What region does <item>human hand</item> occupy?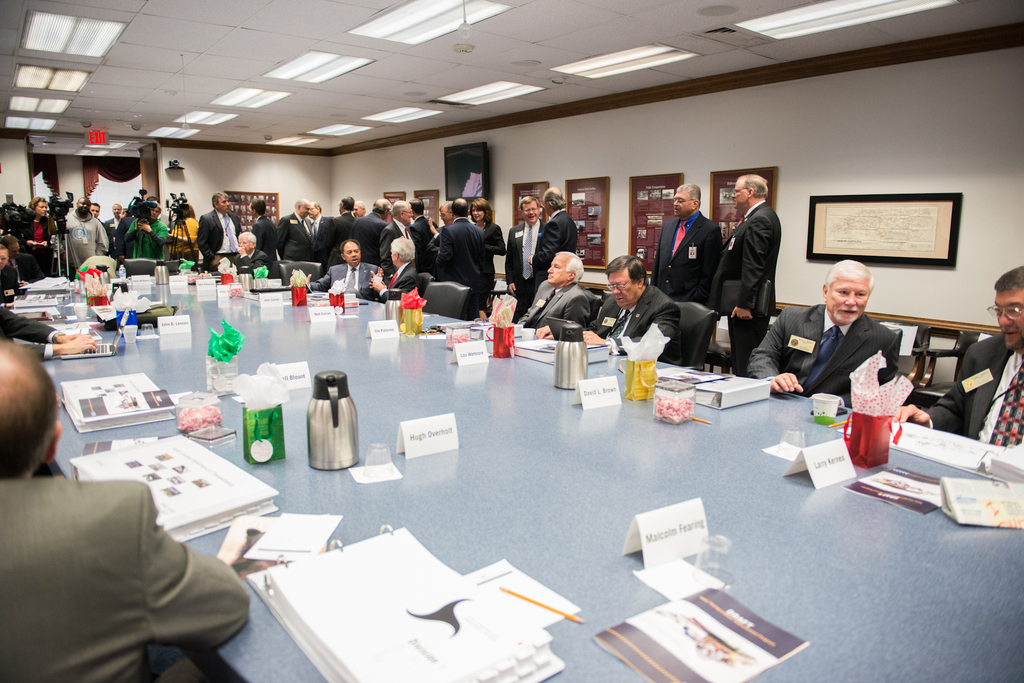
detection(582, 331, 605, 345).
